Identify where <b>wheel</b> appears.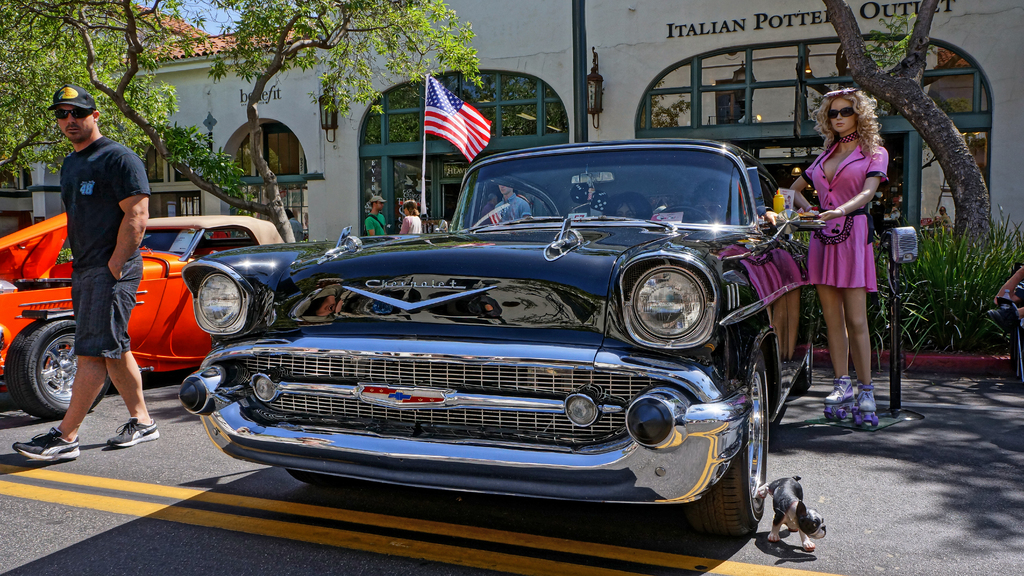
Appears at (852, 407, 860, 413).
